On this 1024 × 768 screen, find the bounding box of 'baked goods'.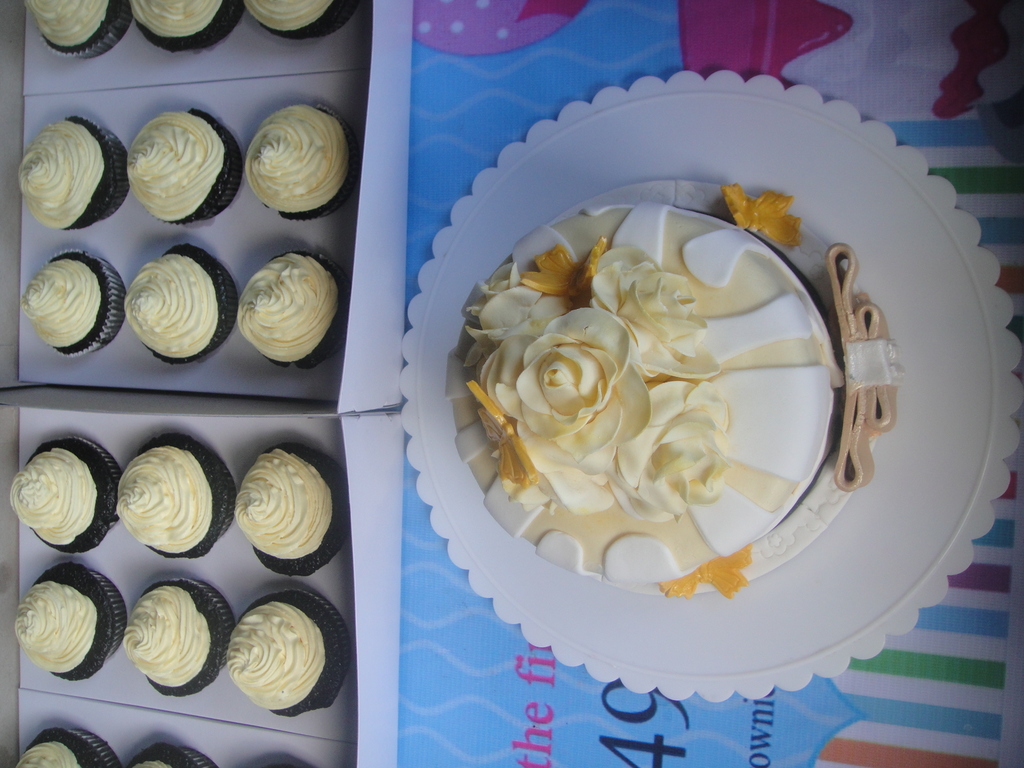
Bounding box: x1=239, y1=247, x2=344, y2=372.
